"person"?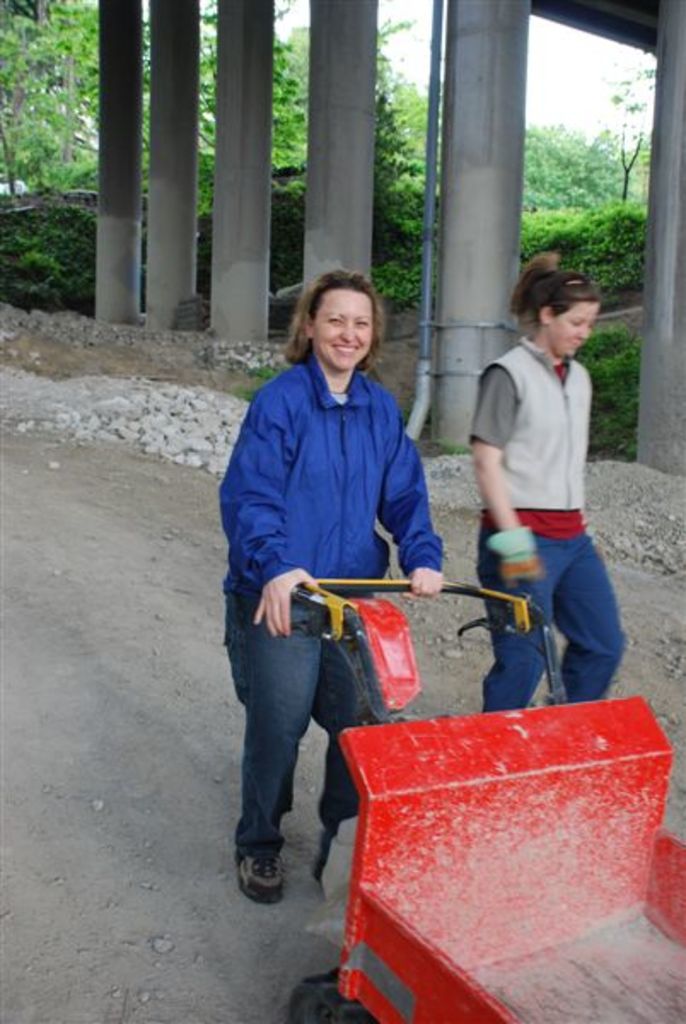
bbox=[213, 242, 451, 894]
